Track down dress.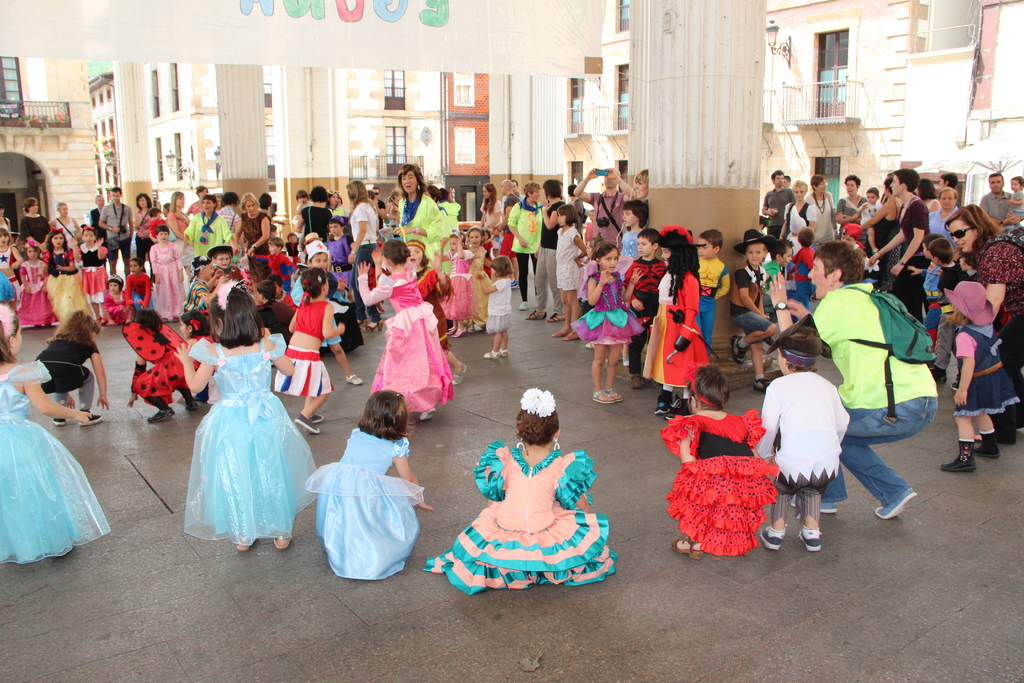
Tracked to [left=73, top=245, right=108, bottom=303].
